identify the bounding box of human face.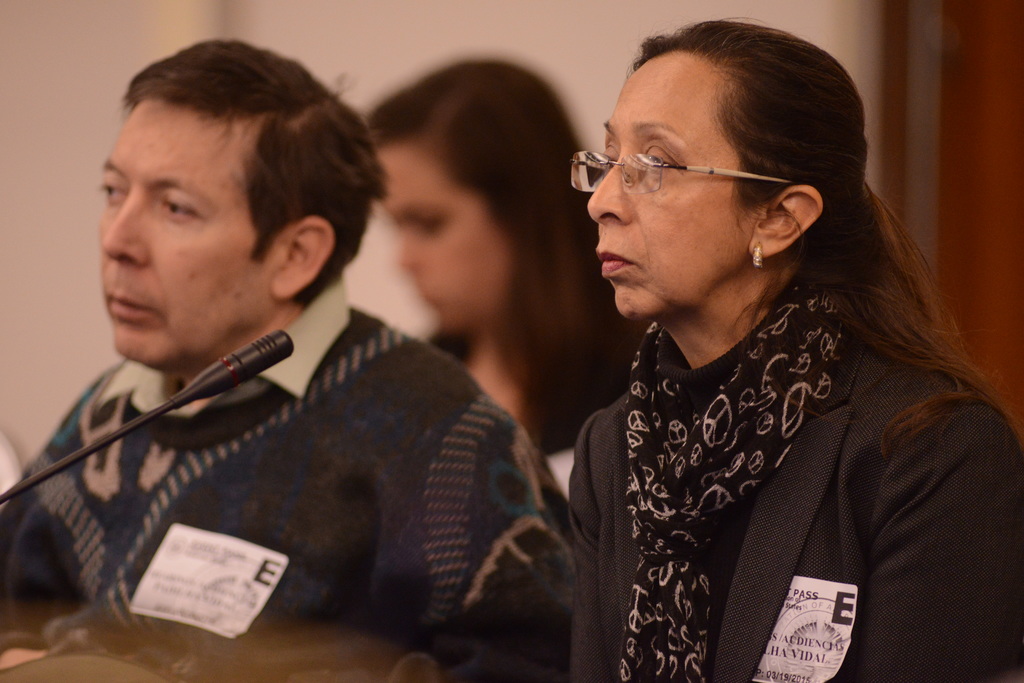
{"x1": 102, "y1": 99, "x2": 271, "y2": 371}.
